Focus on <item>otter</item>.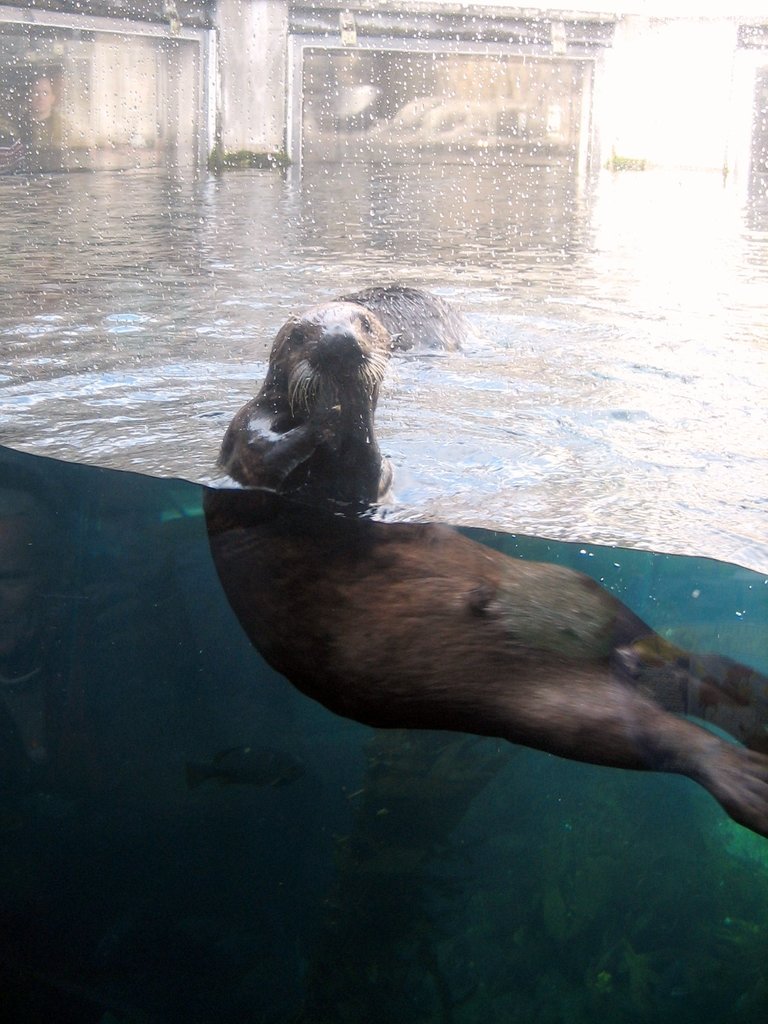
Focused at (x1=206, y1=275, x2=767, y2=830).
